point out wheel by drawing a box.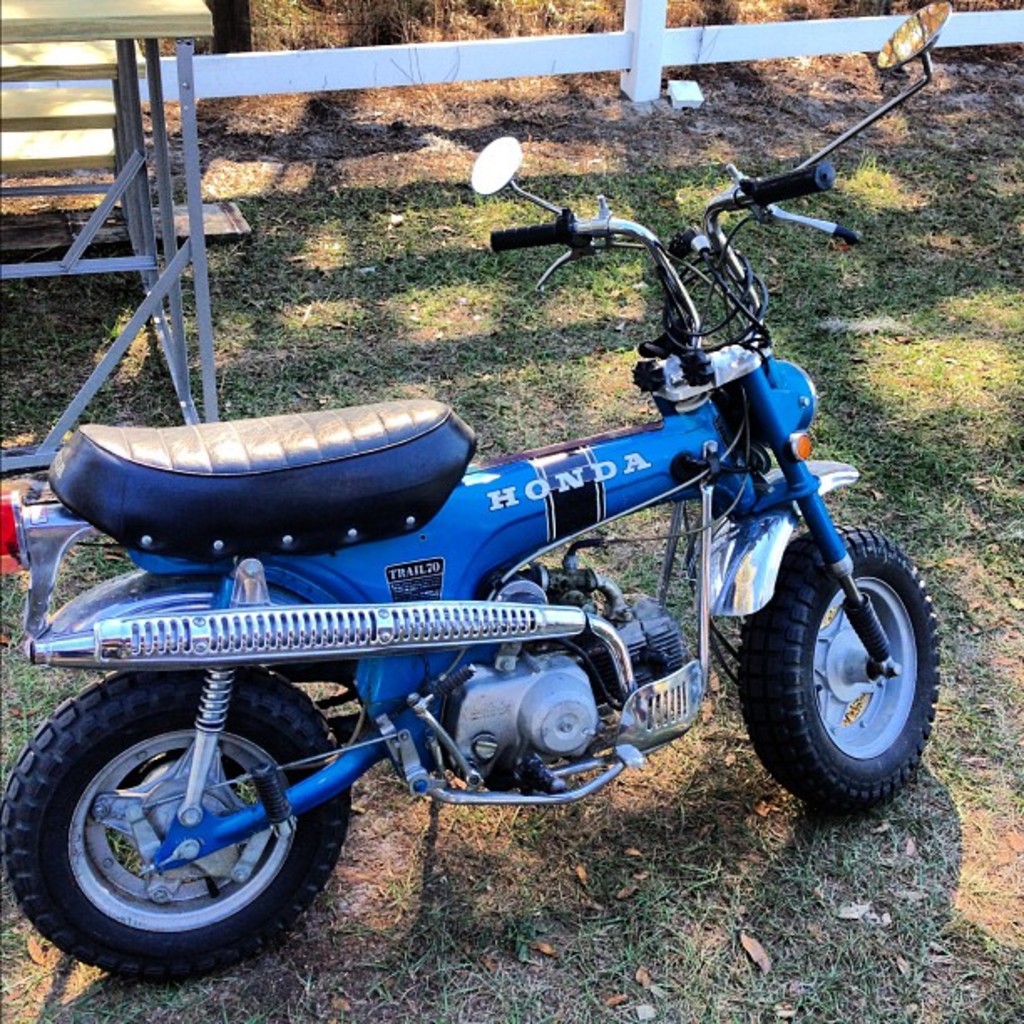
locate(743, 522, 944, 813).
